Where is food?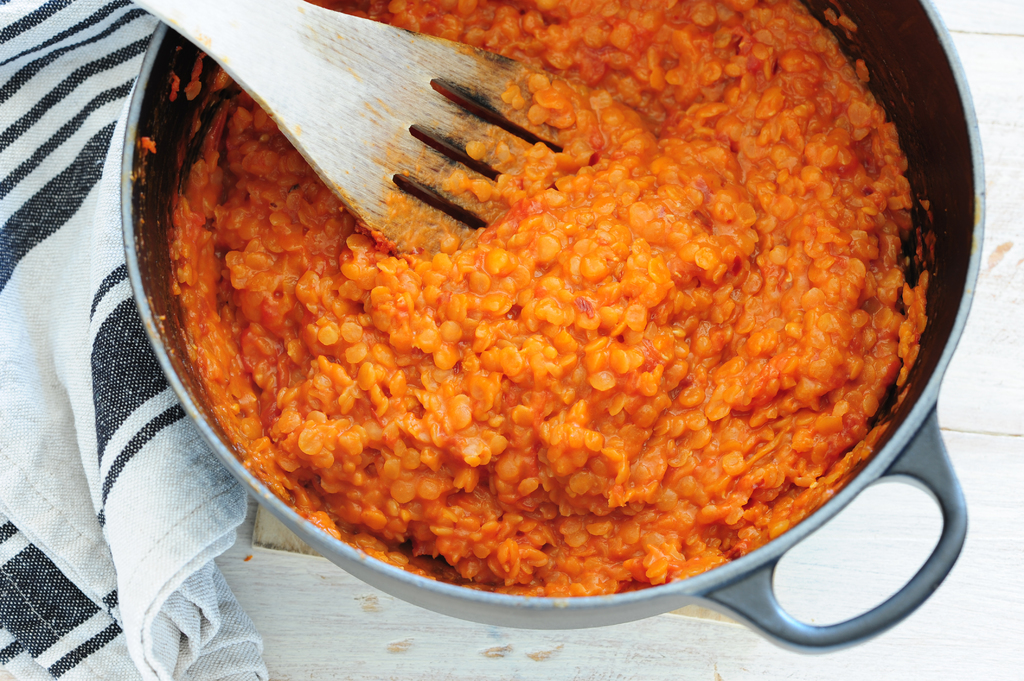
155:21:955:568.
